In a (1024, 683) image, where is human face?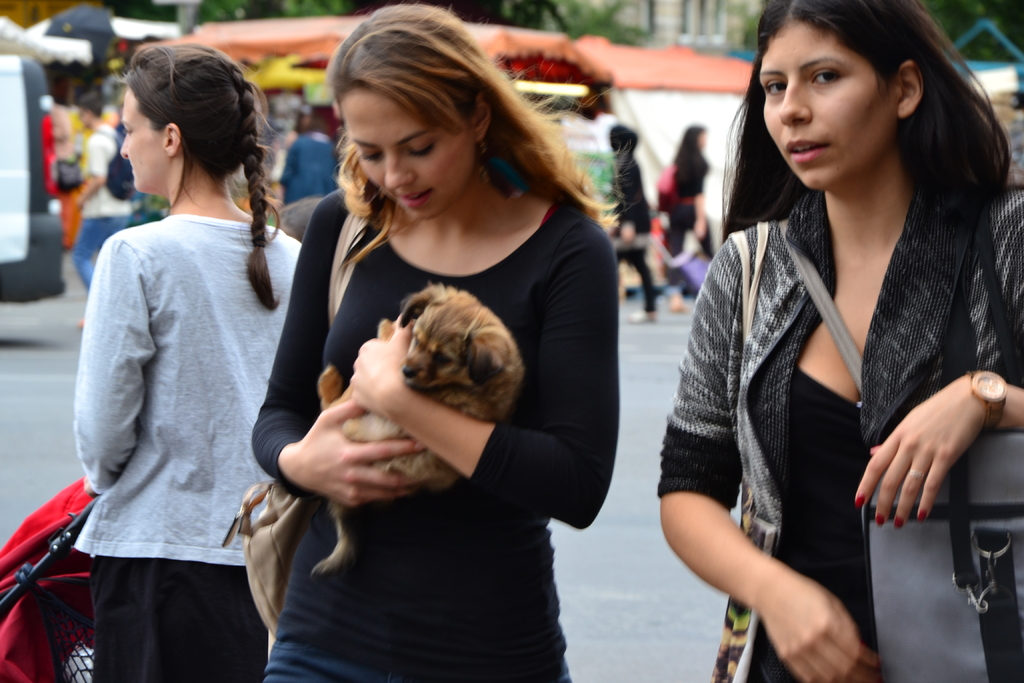
x1=337 y1=84 x2=474 y2=224.
